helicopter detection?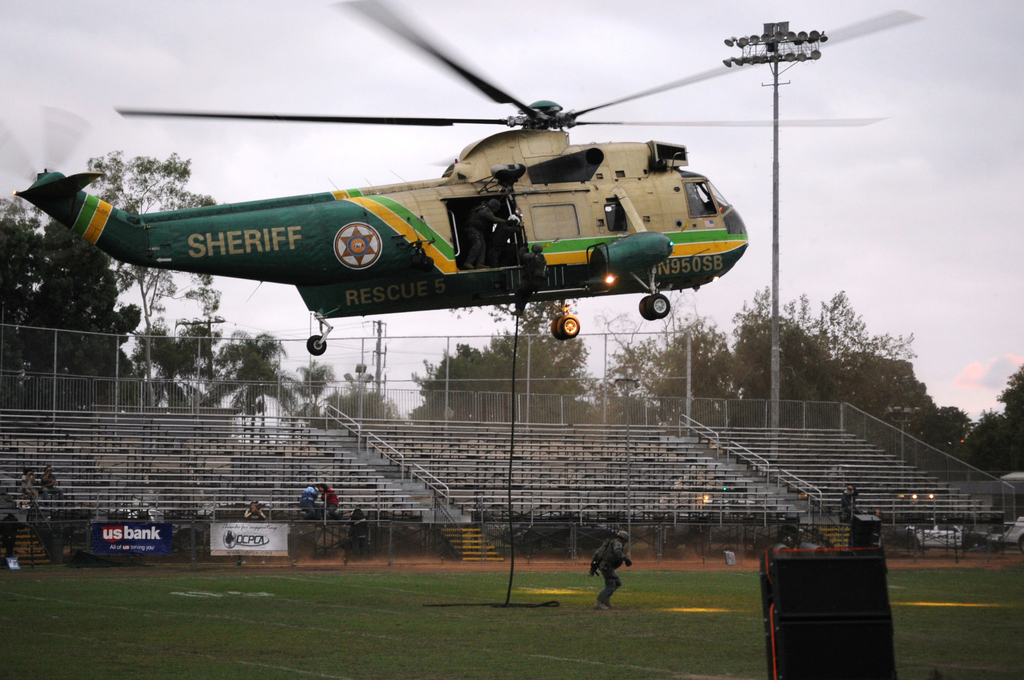
BBox(0, 10, 929, 353)
